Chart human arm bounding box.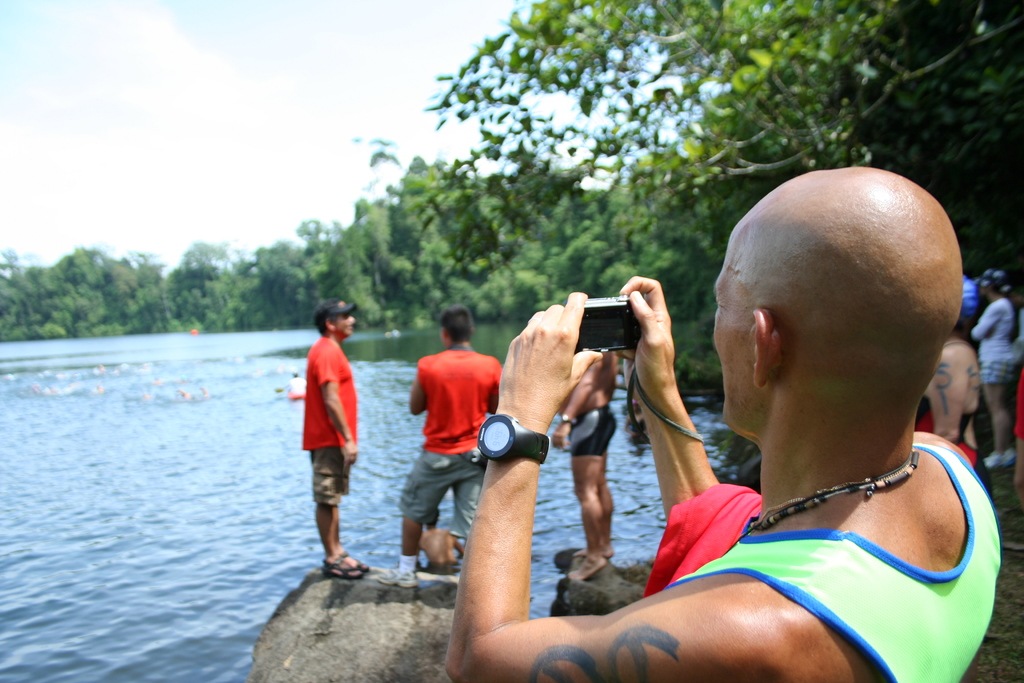
Charted: x1=554 y1=352 x2=609 y2=448.
